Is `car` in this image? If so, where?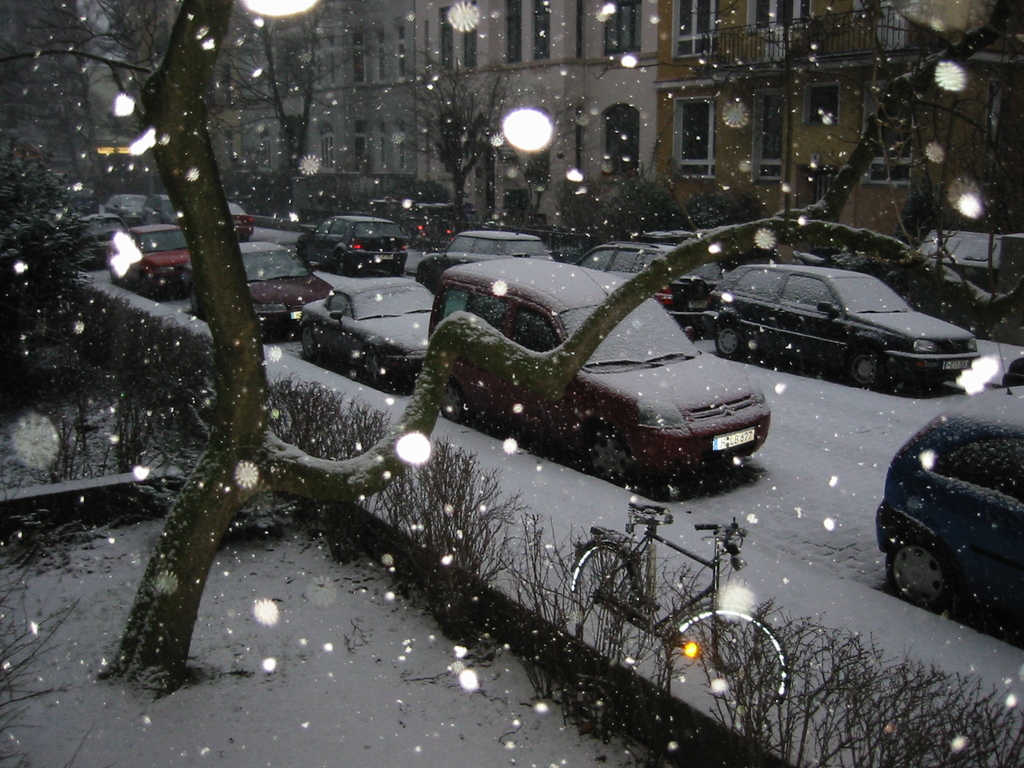
Yes, at bbox=(301, 280, 440, 397).
